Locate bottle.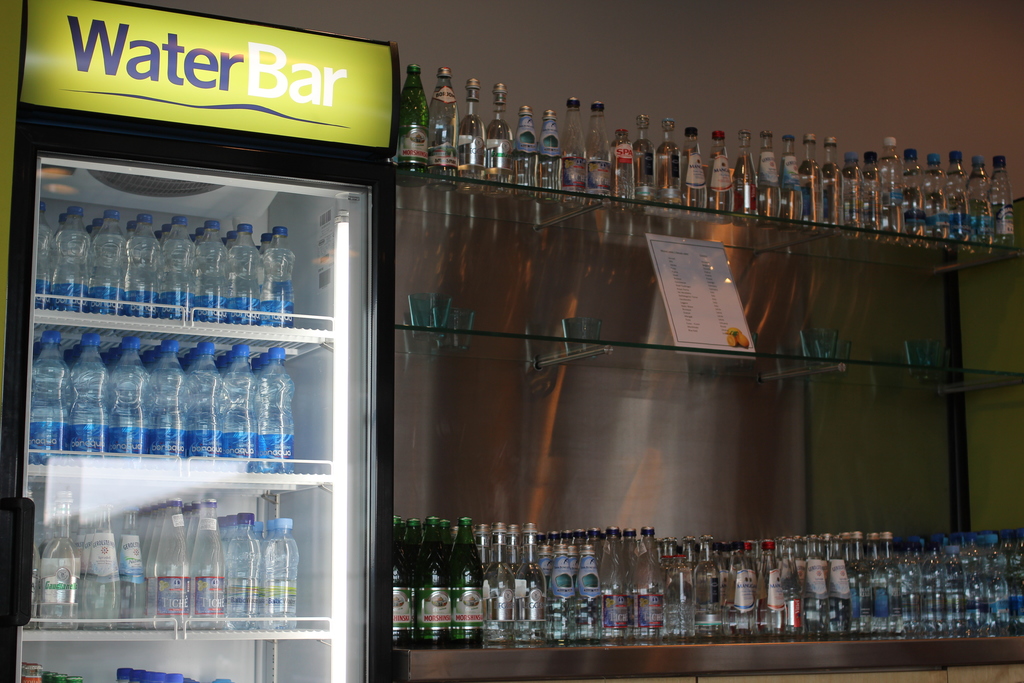
Bounding box: [83, 209, 125, 313].
